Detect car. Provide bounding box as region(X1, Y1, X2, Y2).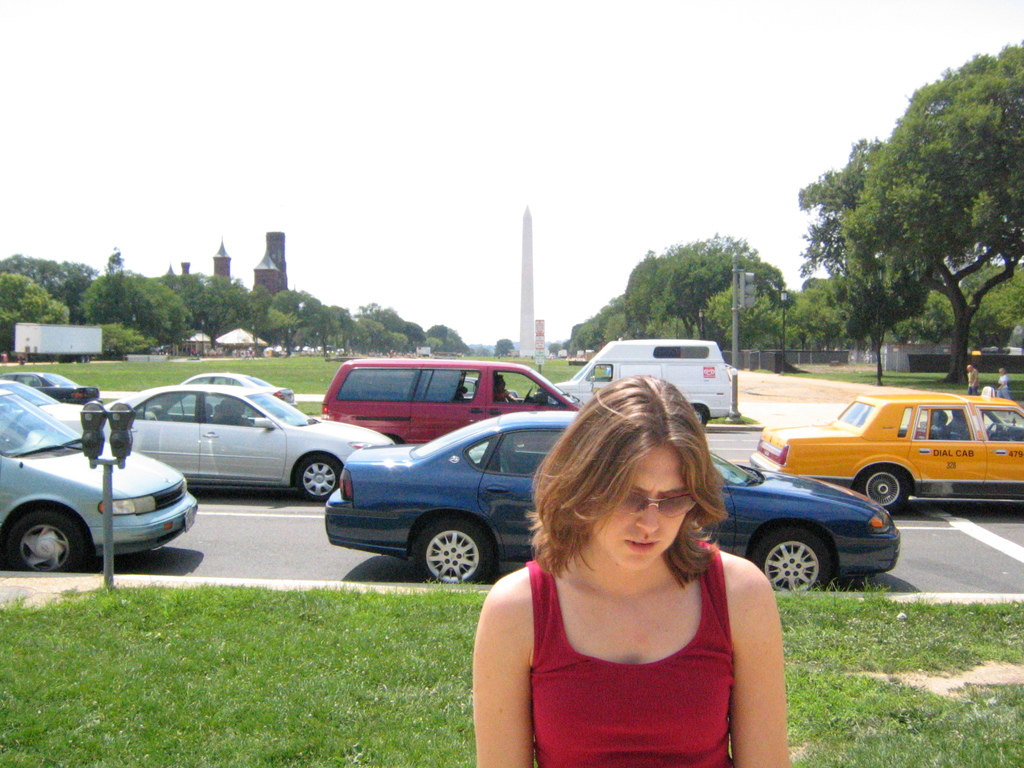
region(177, 369, 298, 404).
